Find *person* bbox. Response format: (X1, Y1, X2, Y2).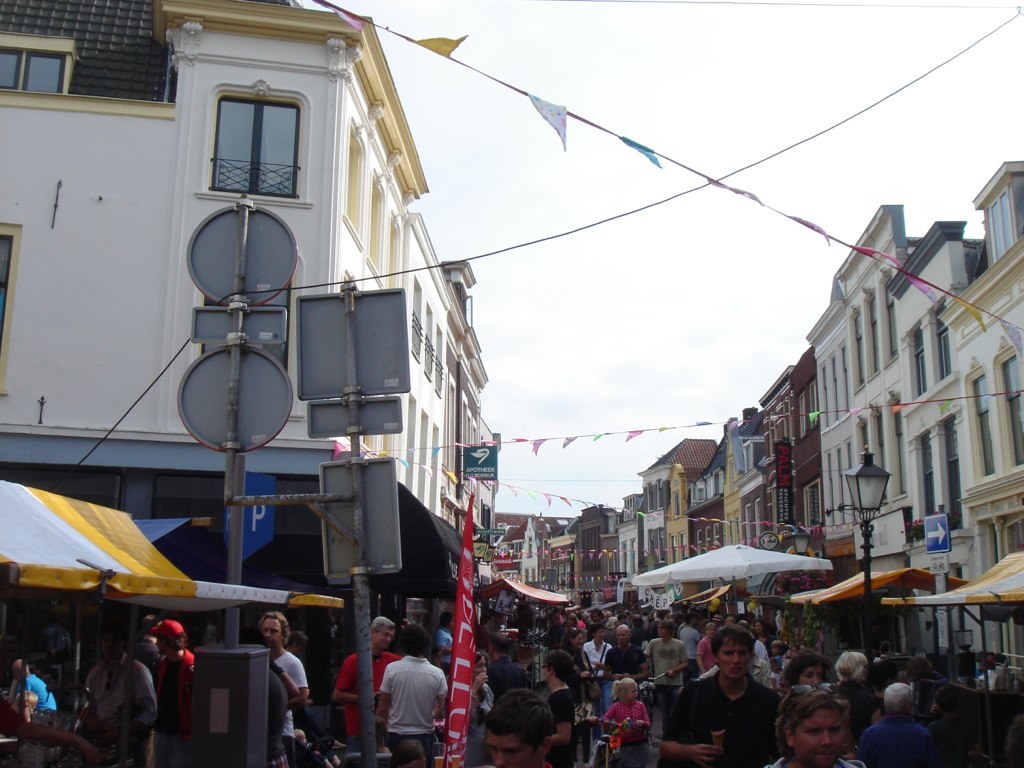
(658, 624, 787, 764).
